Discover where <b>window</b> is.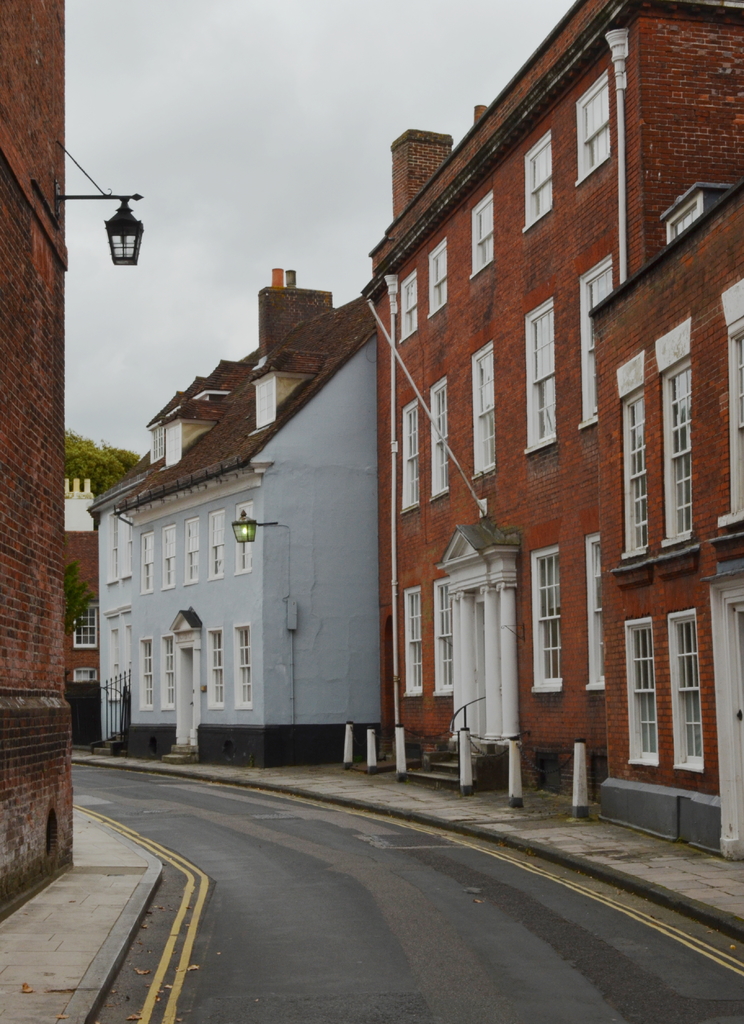
Discovered at bbox(205, 630, 219, 707).
